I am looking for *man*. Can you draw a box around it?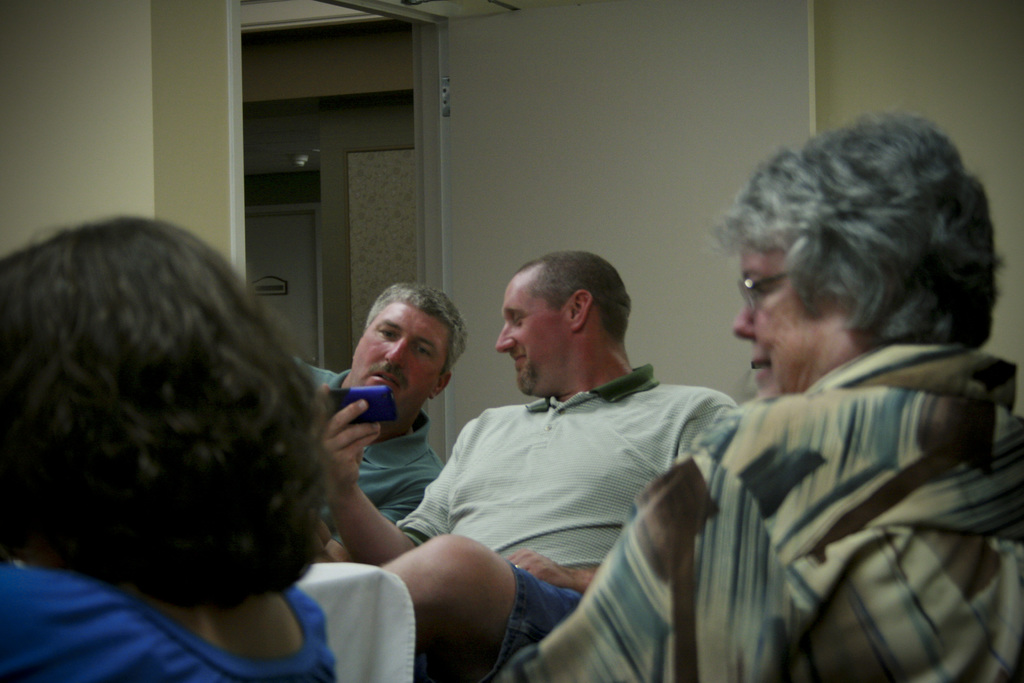
Sure, the bounding box is x1=285, y1=283, x2=472, y2=564.
